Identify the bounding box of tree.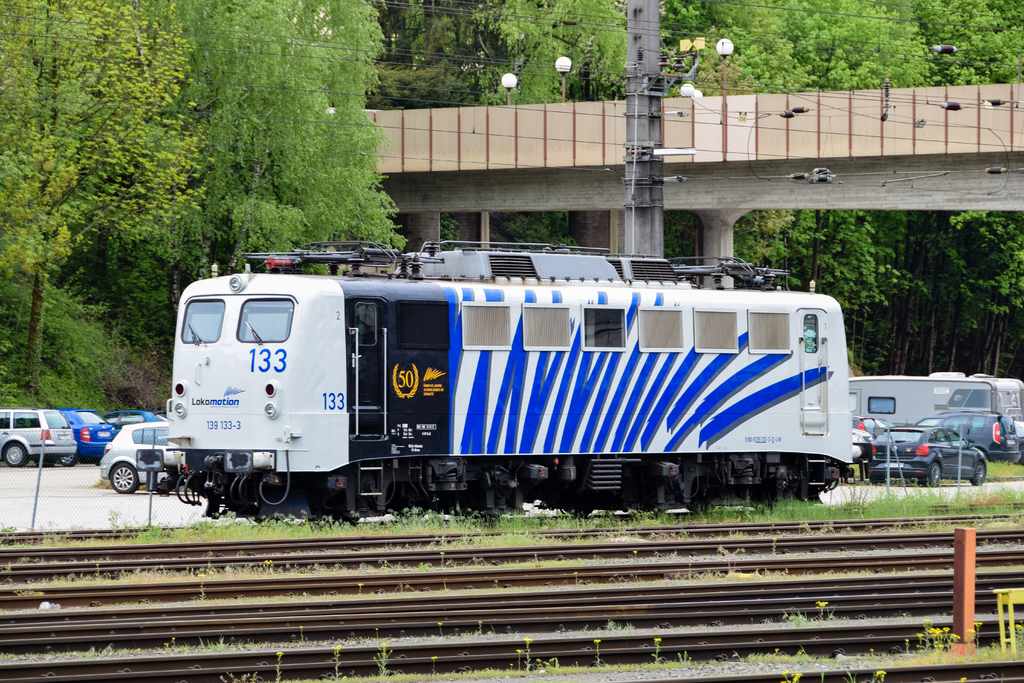
(x1=773, y1=199, x2=925, y2=380).
